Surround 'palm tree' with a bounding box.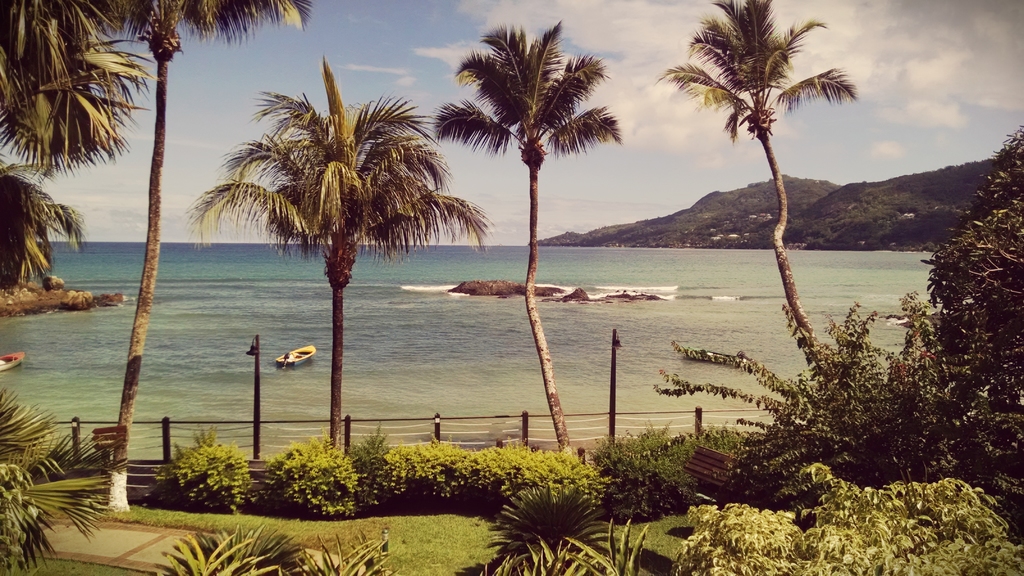
x1=214 y1=83 x2=456 y2=462.
